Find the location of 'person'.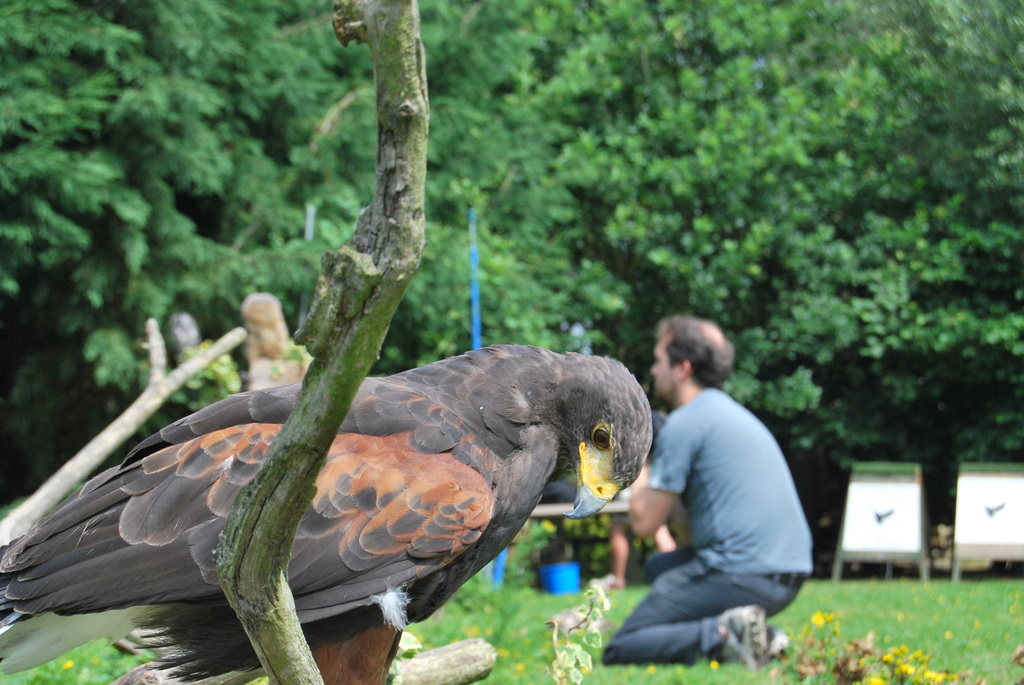
Location: detection(607, 468, 678, 592).
